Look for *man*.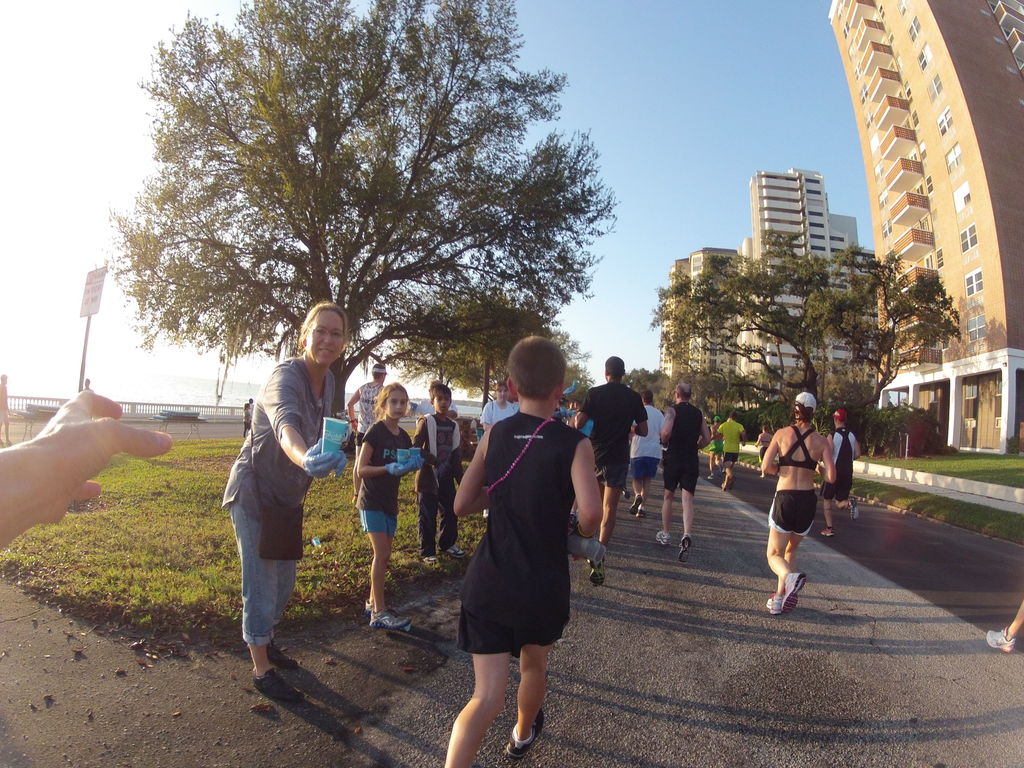
Found: (x1=714, y1=410, x2=747, y2=493).
